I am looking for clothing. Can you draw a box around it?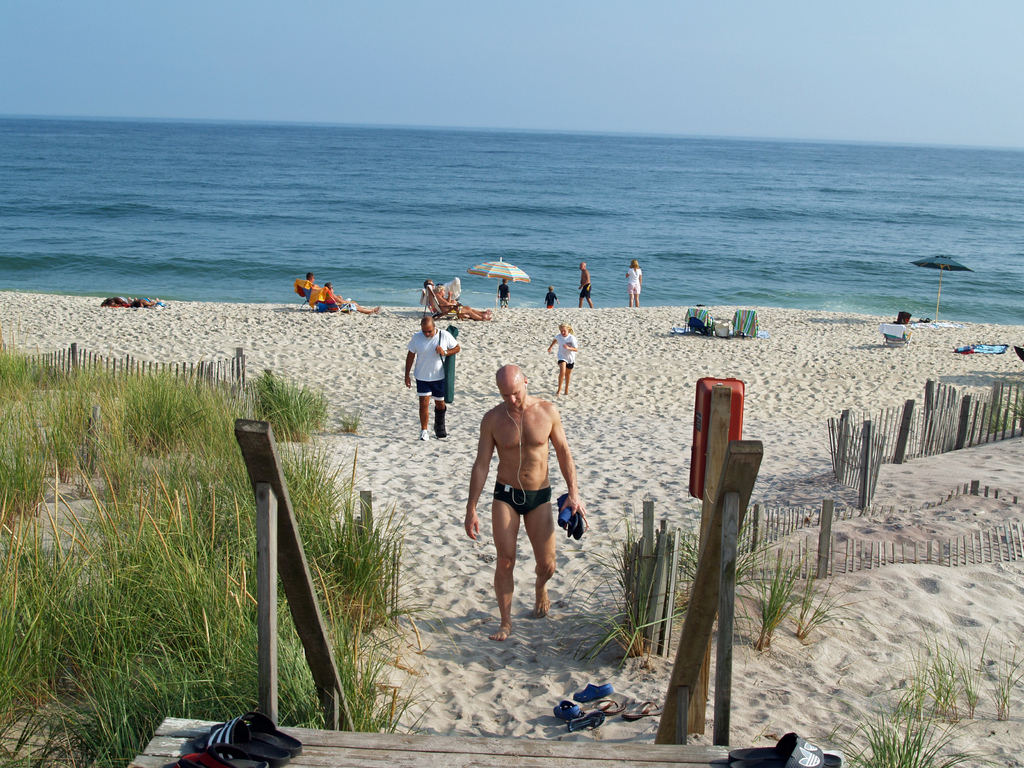
Sure, the bounding box is bbox=[499, 282, 511, 308].
